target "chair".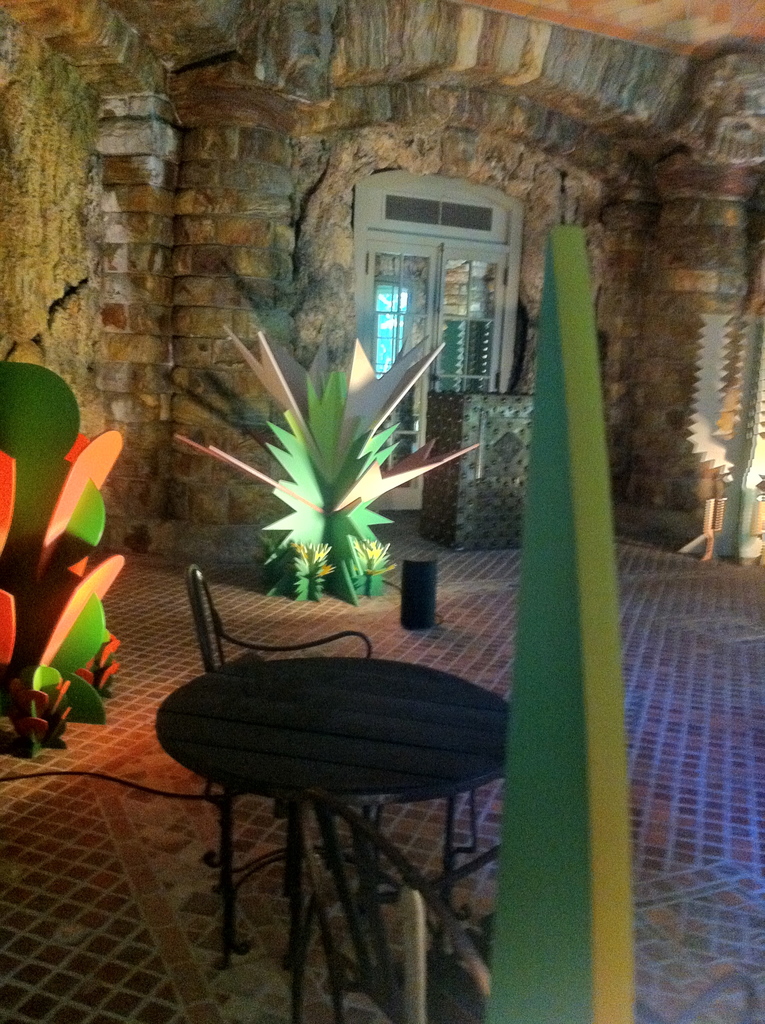
Target region: 321/796/756/1023.
